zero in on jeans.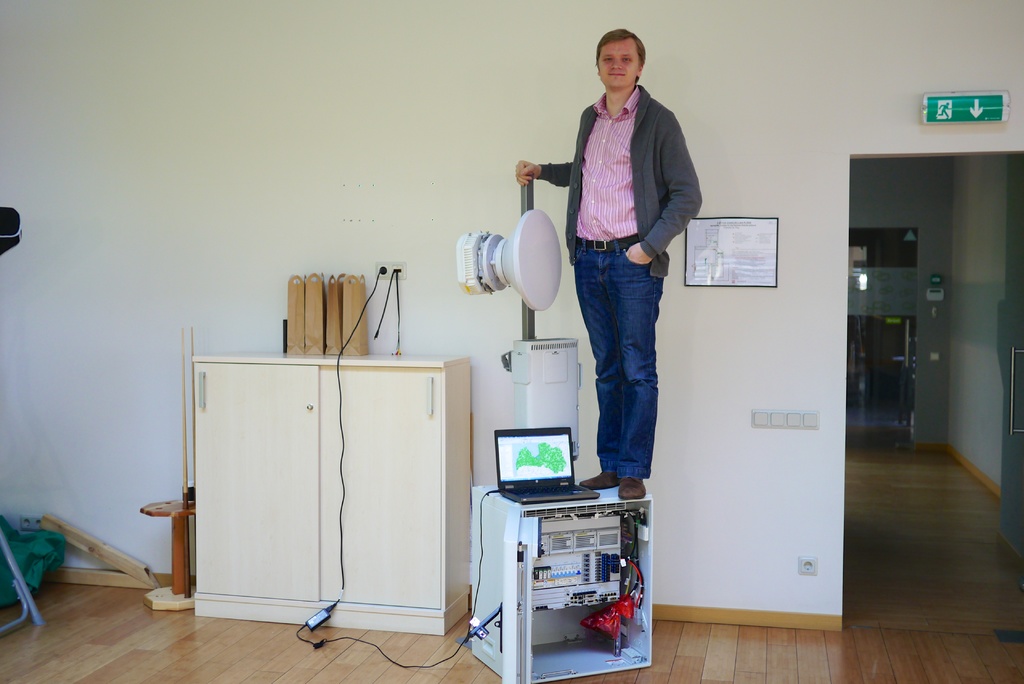
Zeroed in: Rect(575, 239, 665, 479).
